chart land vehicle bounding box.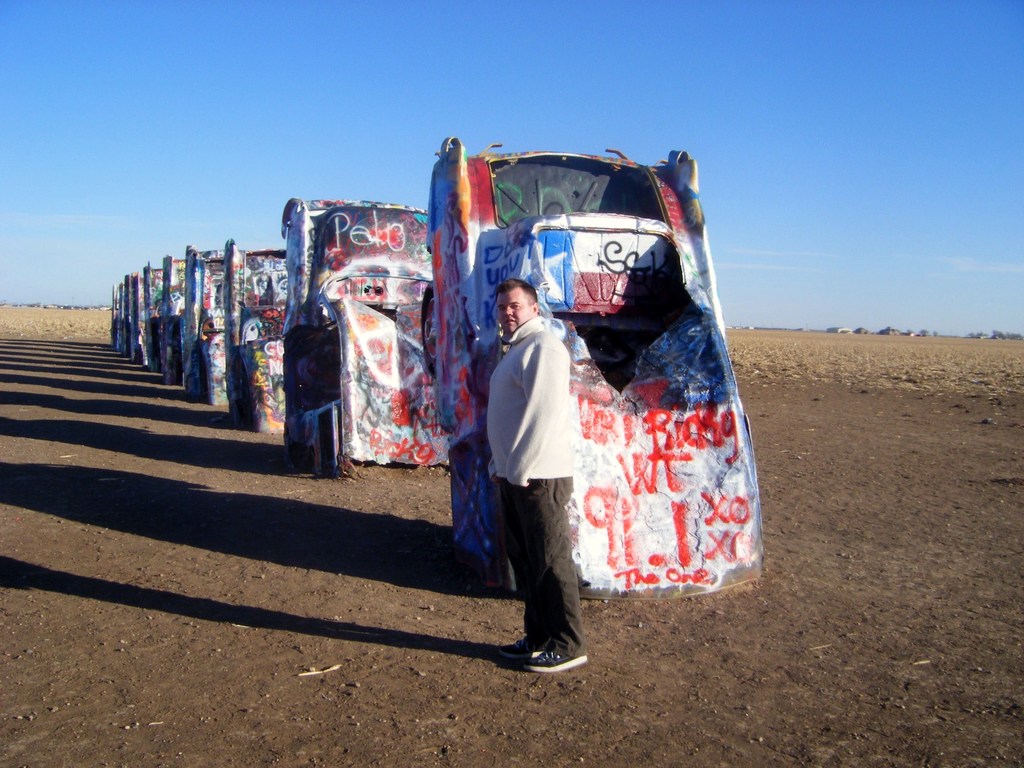
Charted: l=223, t=236, r=291, b=434.
